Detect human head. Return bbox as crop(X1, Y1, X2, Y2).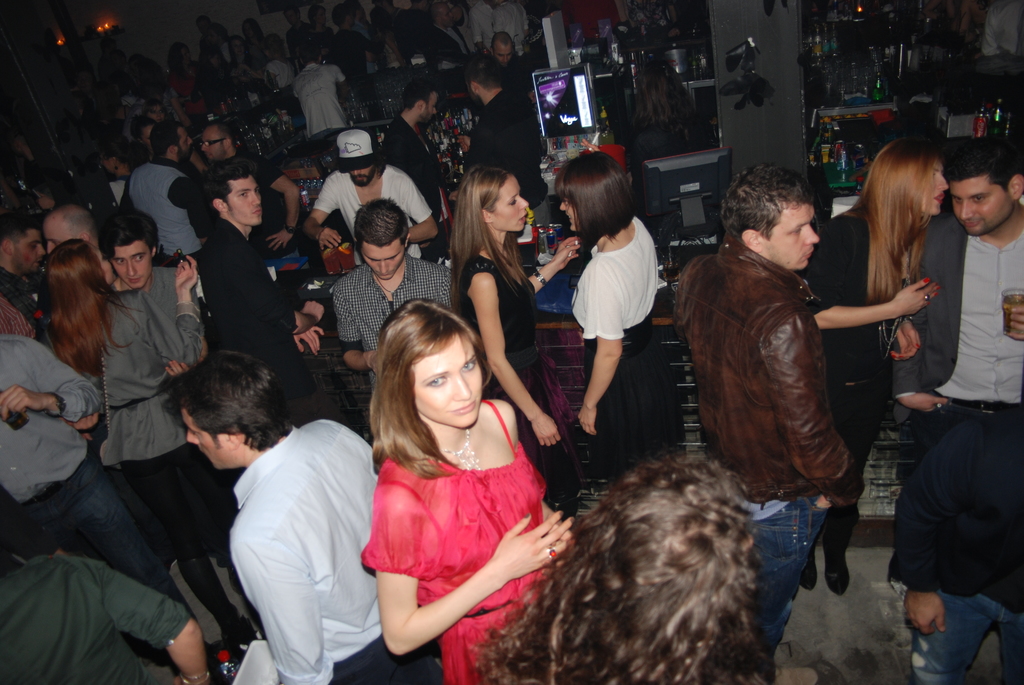
crop(228, 36, 249, 58).
